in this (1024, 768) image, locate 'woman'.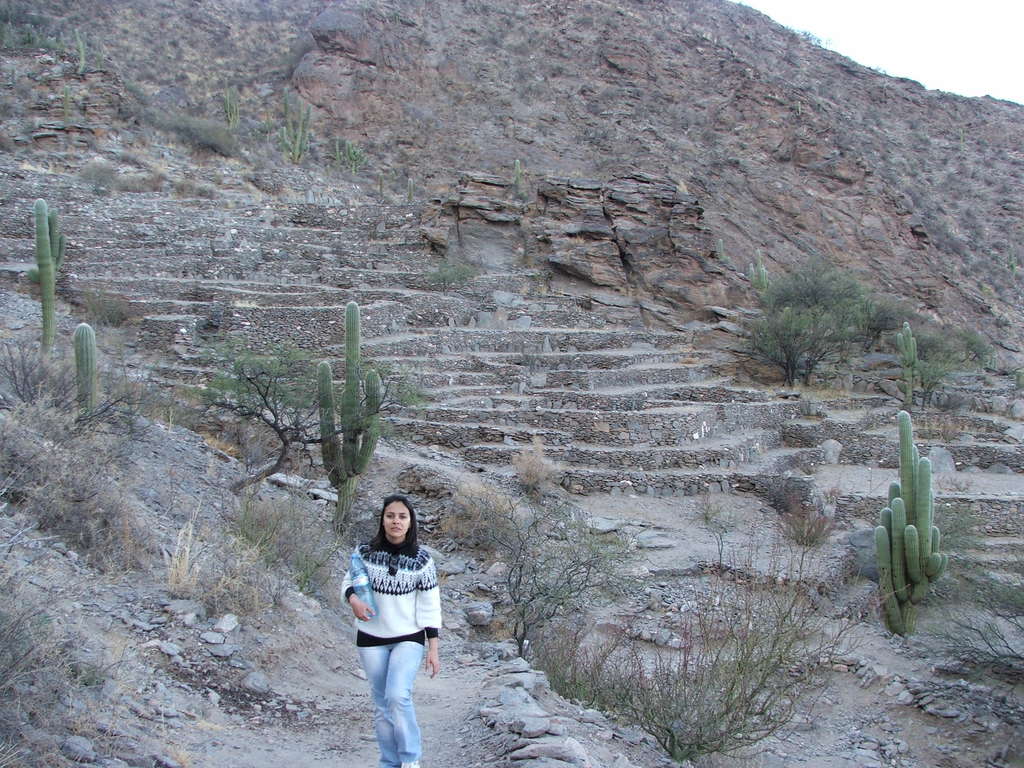
Bounding box: (x1=329, y1=495, x2=447, y2=753).
